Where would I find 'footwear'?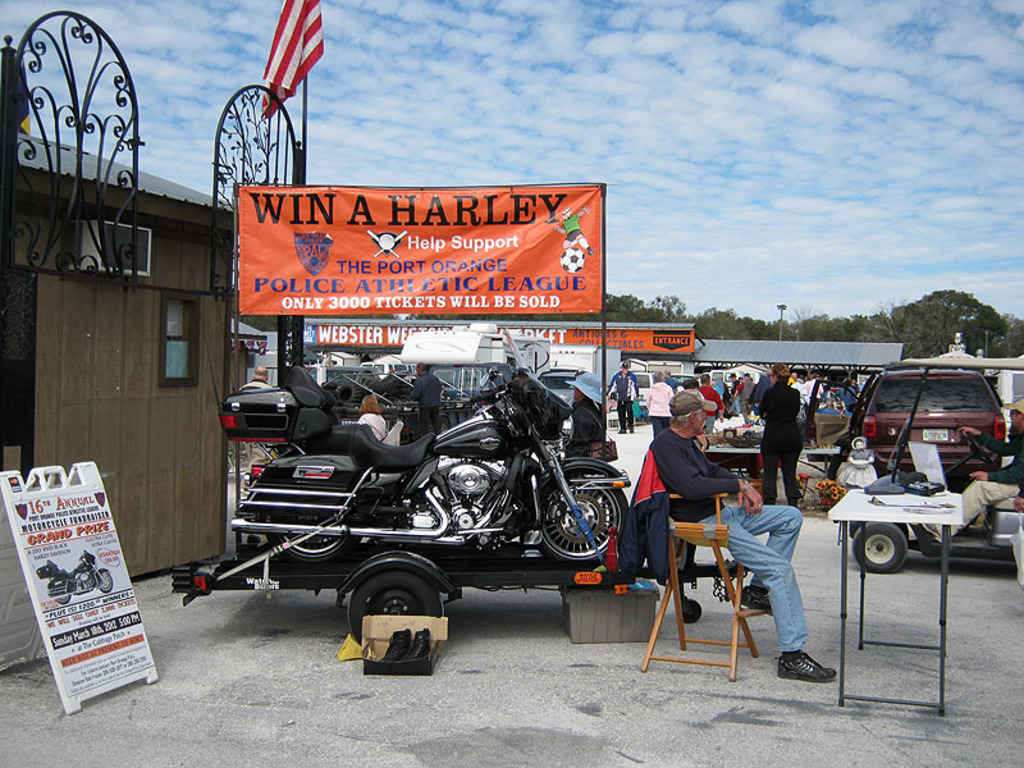
At x1=620, y1=430, x2=622, y2=434.
